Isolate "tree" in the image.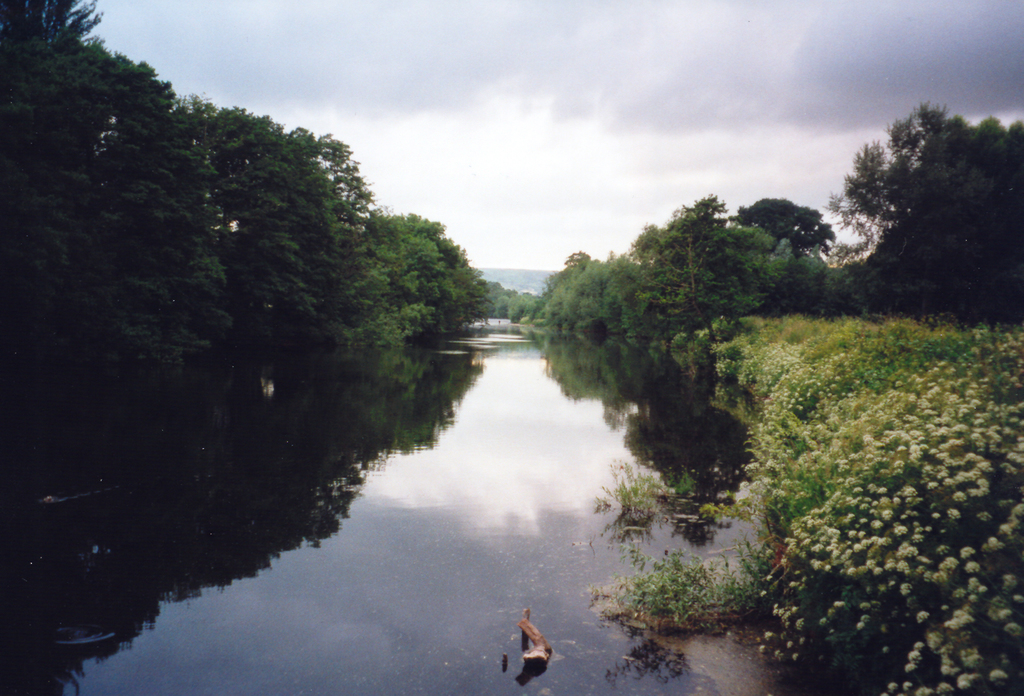
Isolated region: [617,195,779,353].
